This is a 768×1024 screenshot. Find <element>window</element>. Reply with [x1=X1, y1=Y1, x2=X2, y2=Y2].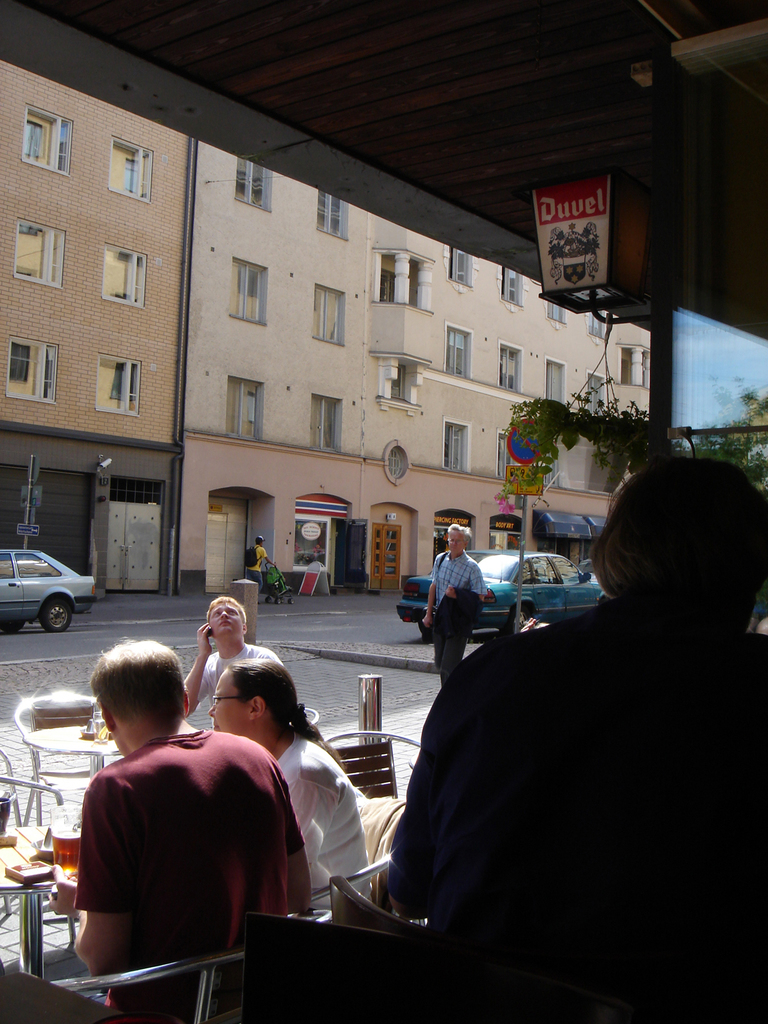
[x1=301, y1=396, x2=341, y2=464].
